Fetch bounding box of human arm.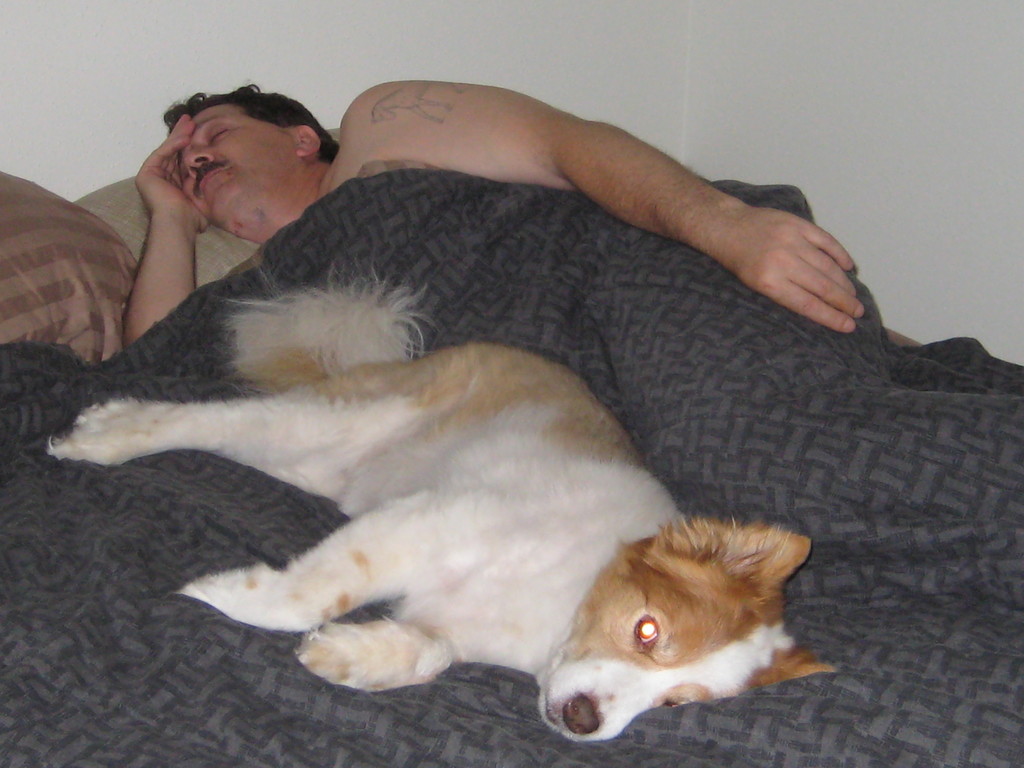
Bbox: (x1=342, y1=77, x2=871, y2=333).
